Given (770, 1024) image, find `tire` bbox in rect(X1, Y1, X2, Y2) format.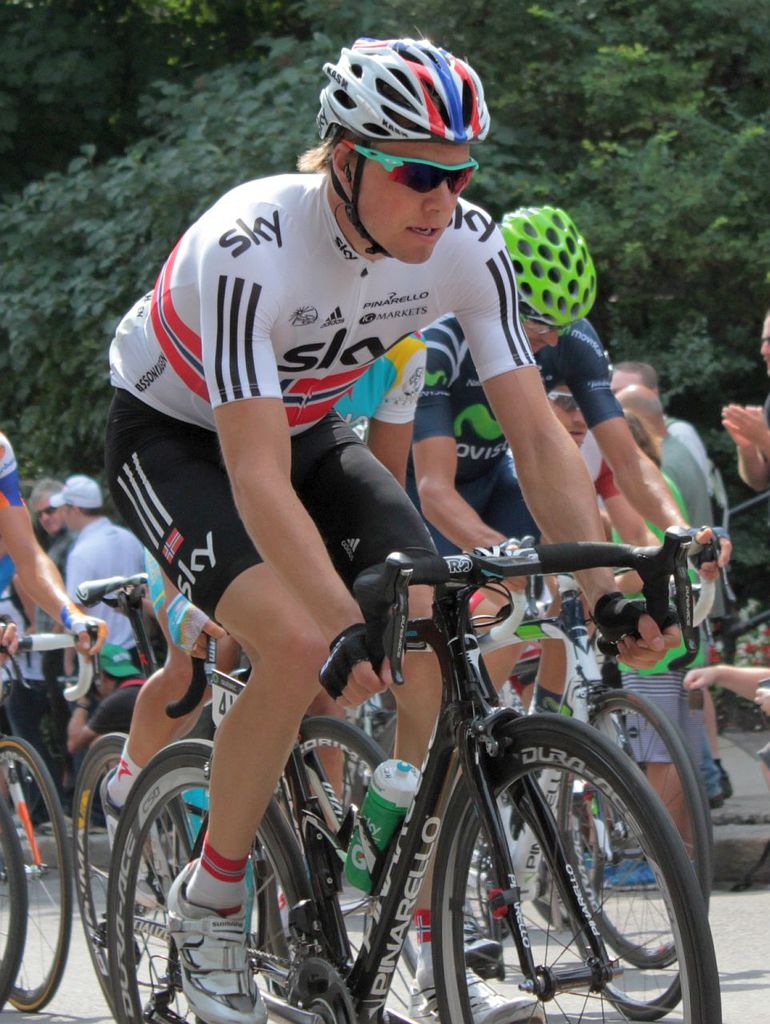
rect(98, 735, 329, 1021).
